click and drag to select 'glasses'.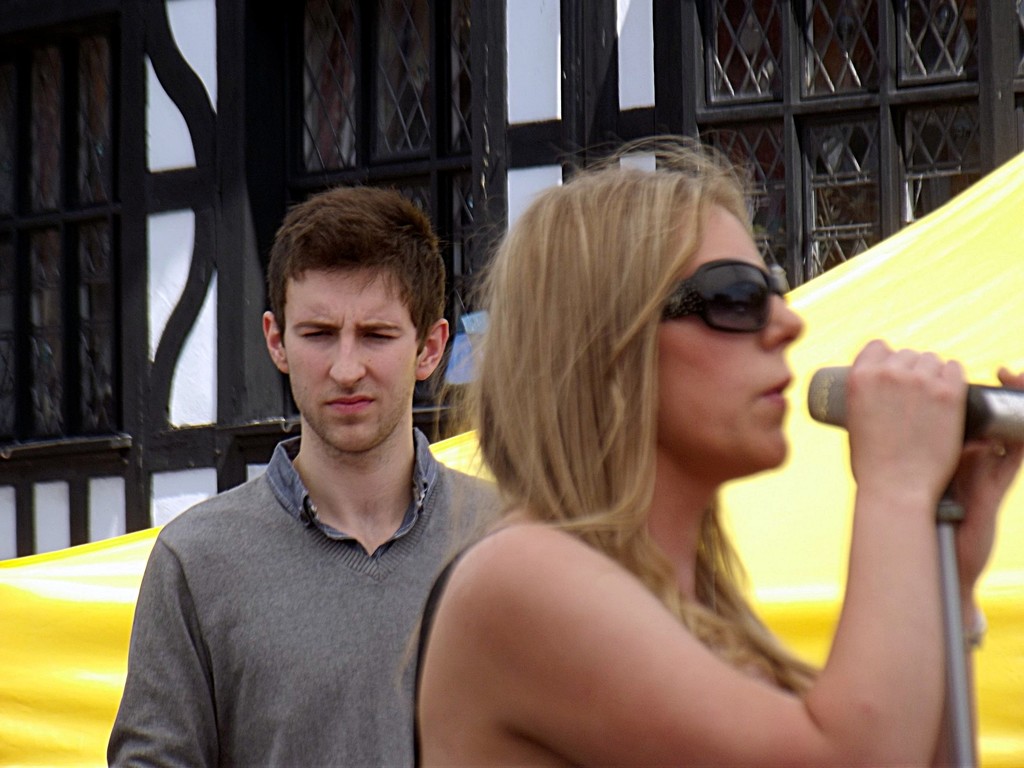
Selection: box(631, 238, 806, 365).
